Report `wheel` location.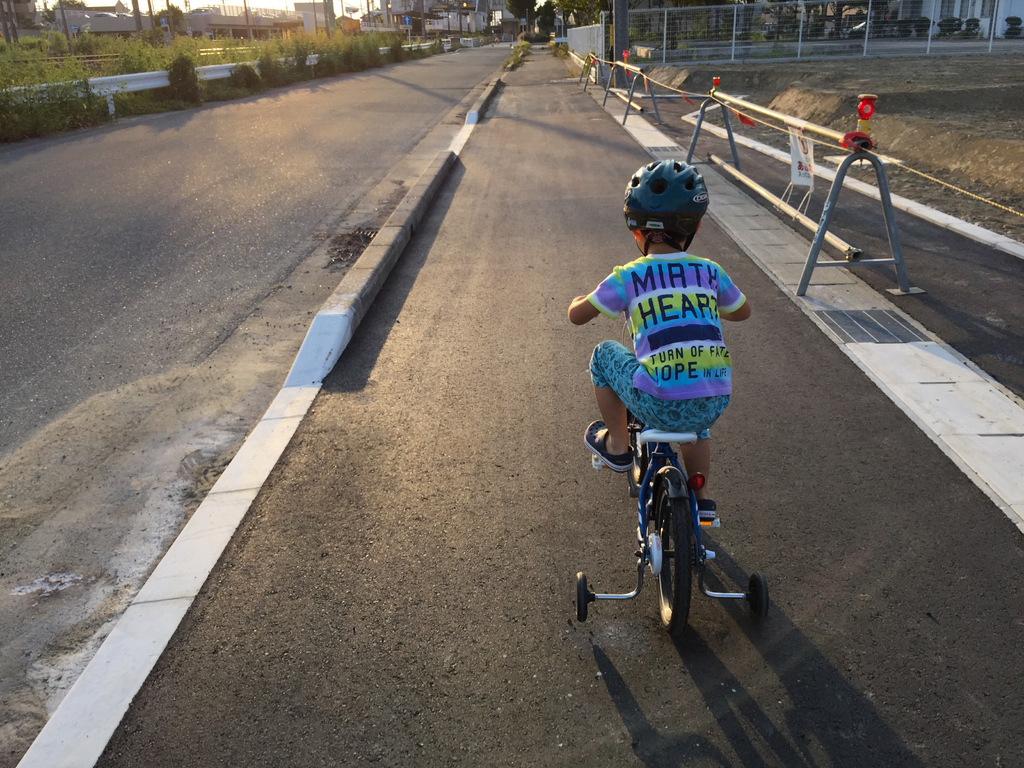
Report: bbox=(743, 567, 769, 624).
